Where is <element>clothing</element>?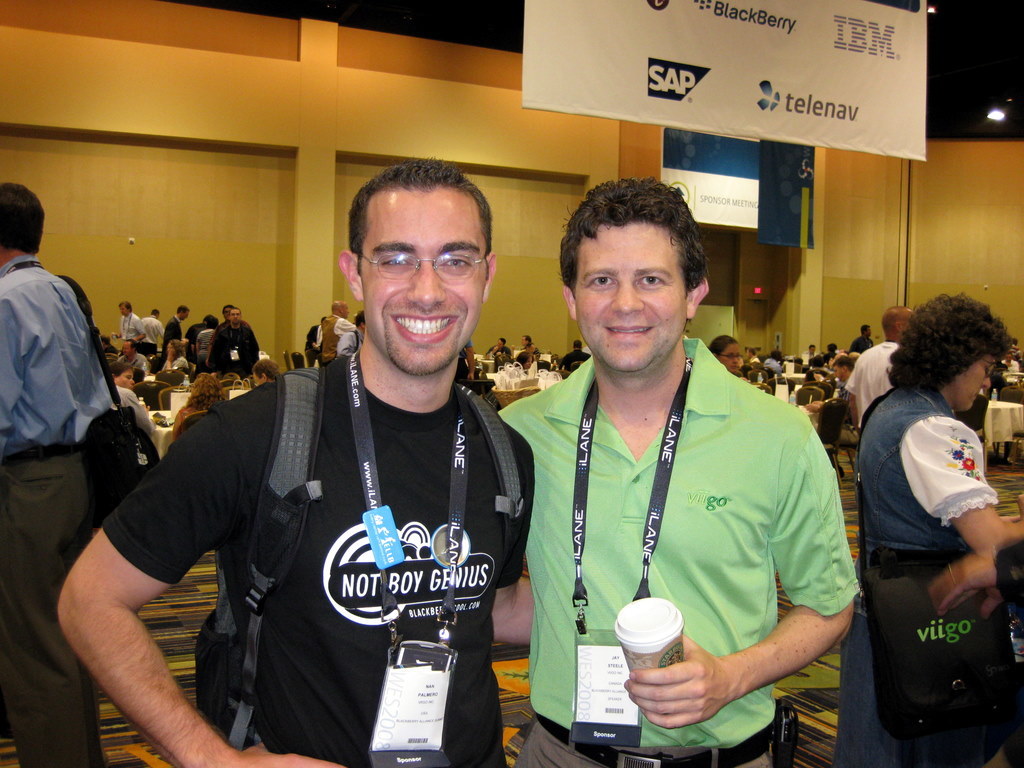
455, 338, 472, 383.
